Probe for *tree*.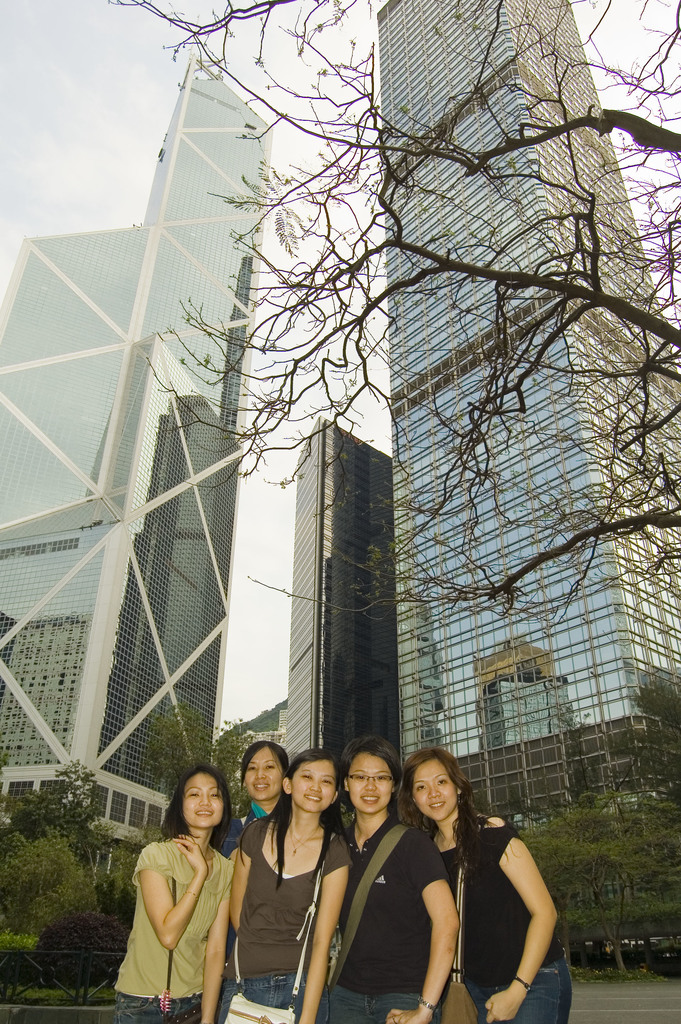
Probe result: [144,669,279,819].
